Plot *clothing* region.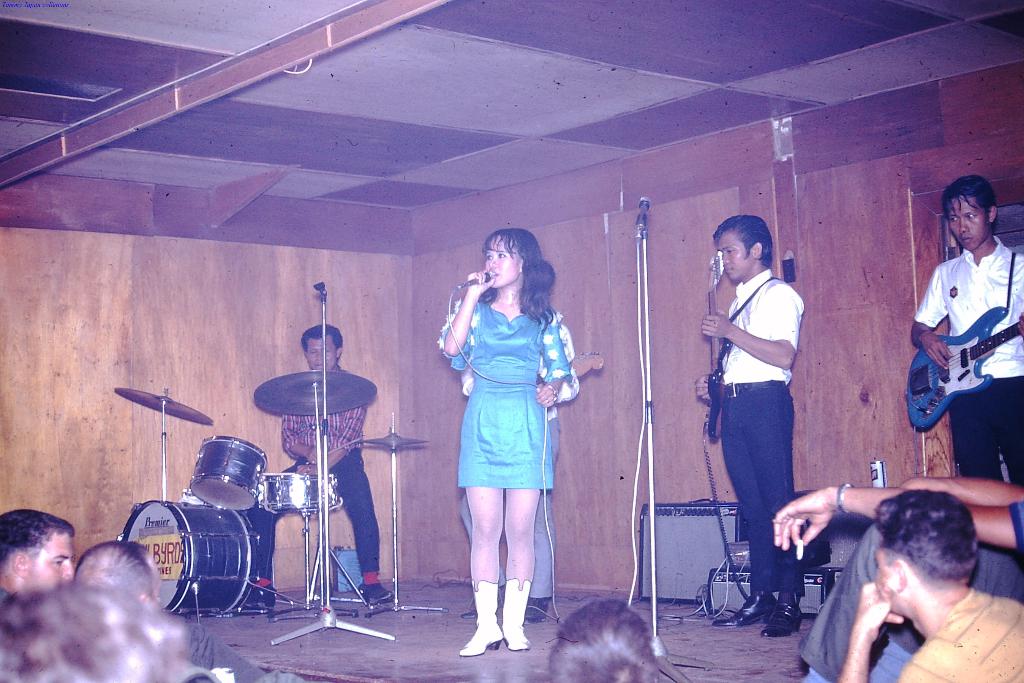
Plotted at (246,365,379,588).
